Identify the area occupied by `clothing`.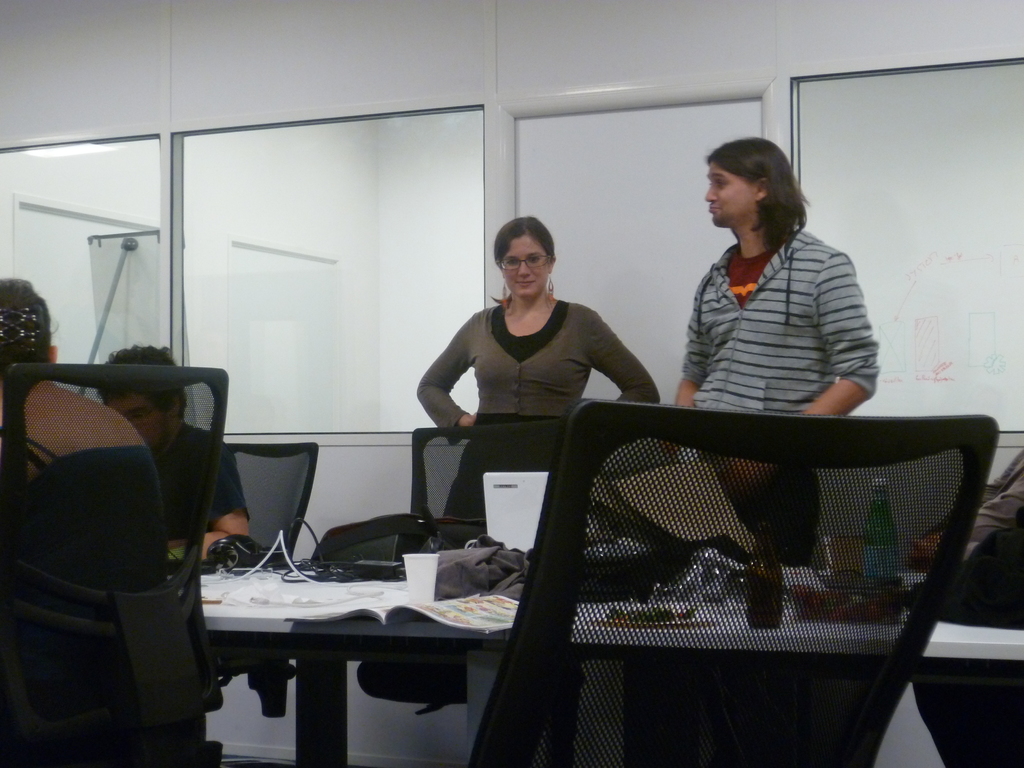
Area: <region>0, 447, 175, 602</region>.
